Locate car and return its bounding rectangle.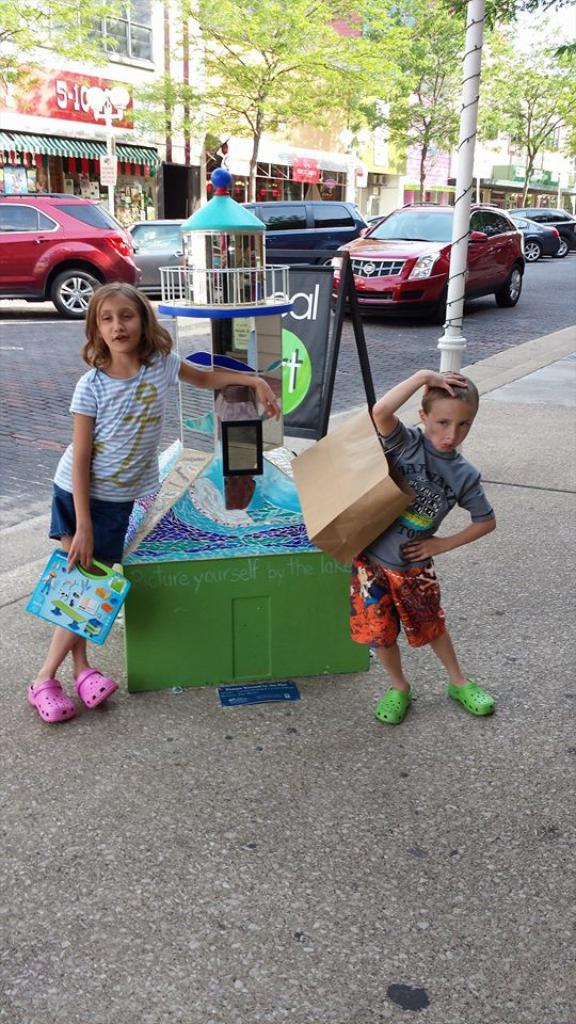
pyautogui.locateOnScreen(236, 198, 366, 271).
